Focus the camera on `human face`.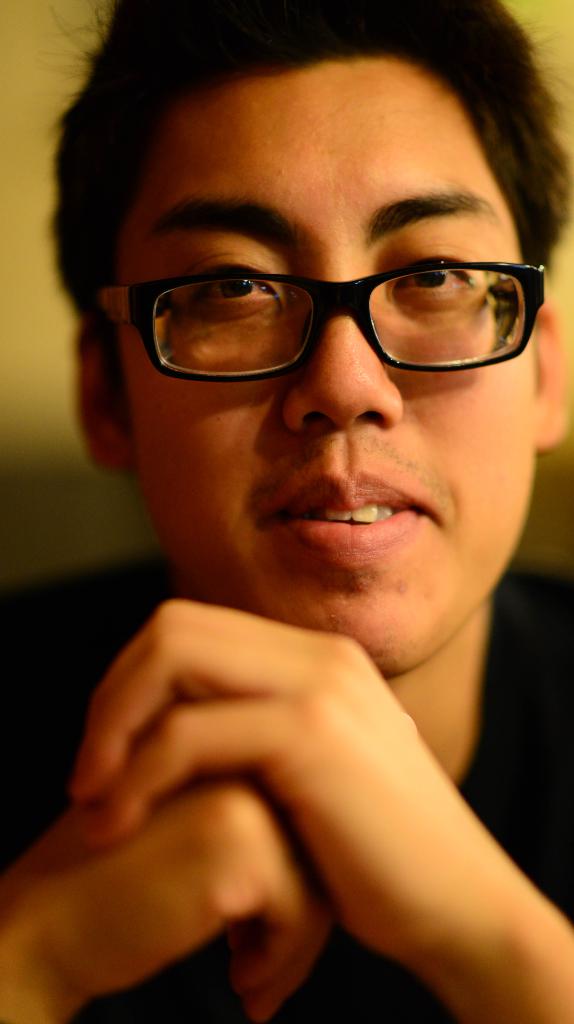
Focus region: locate(106, 55, 533, 678).
